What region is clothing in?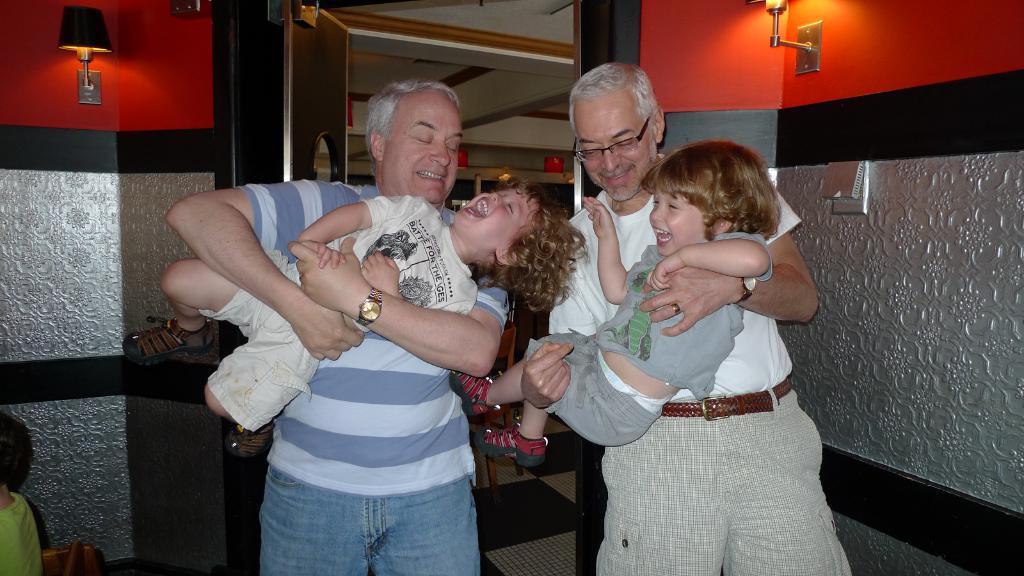
rect(239, 182, 485, 575).
